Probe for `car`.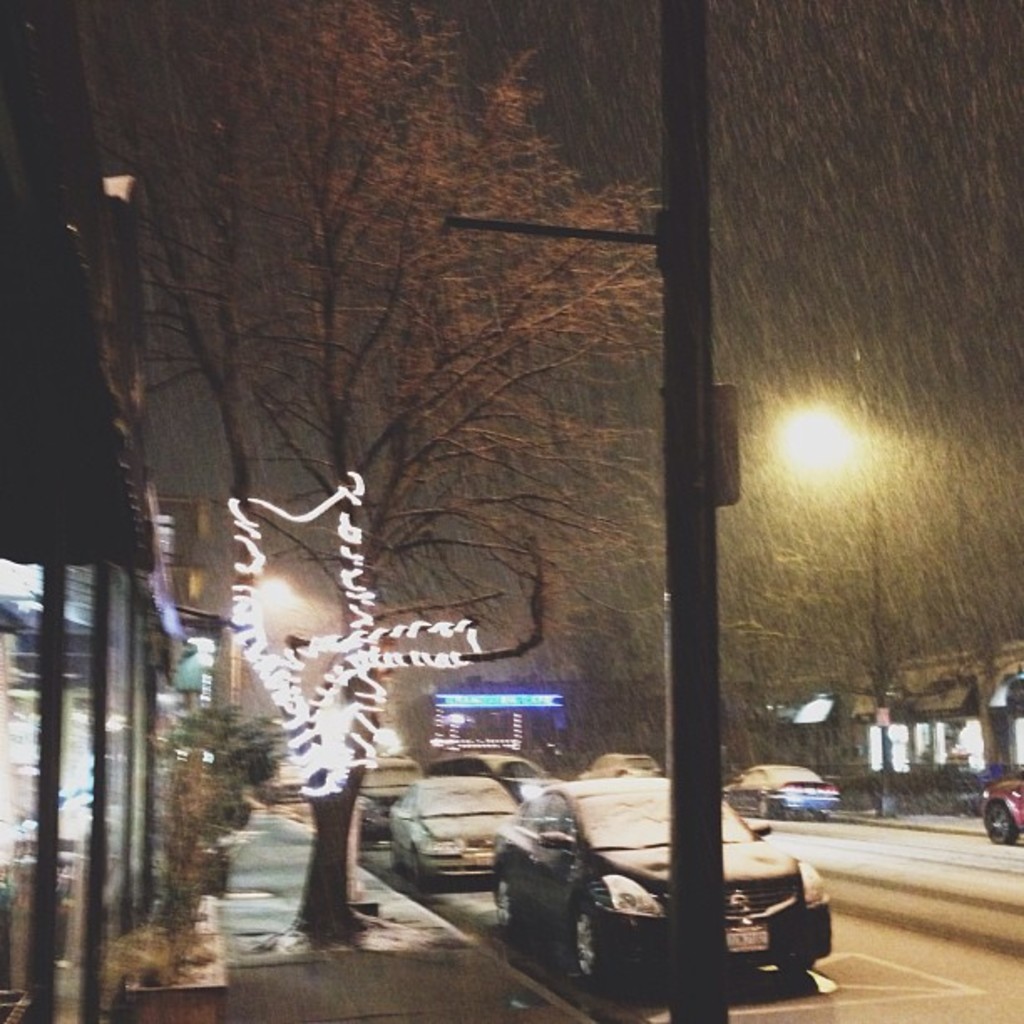
Probe result: rect(730, 765, 838, 817).
